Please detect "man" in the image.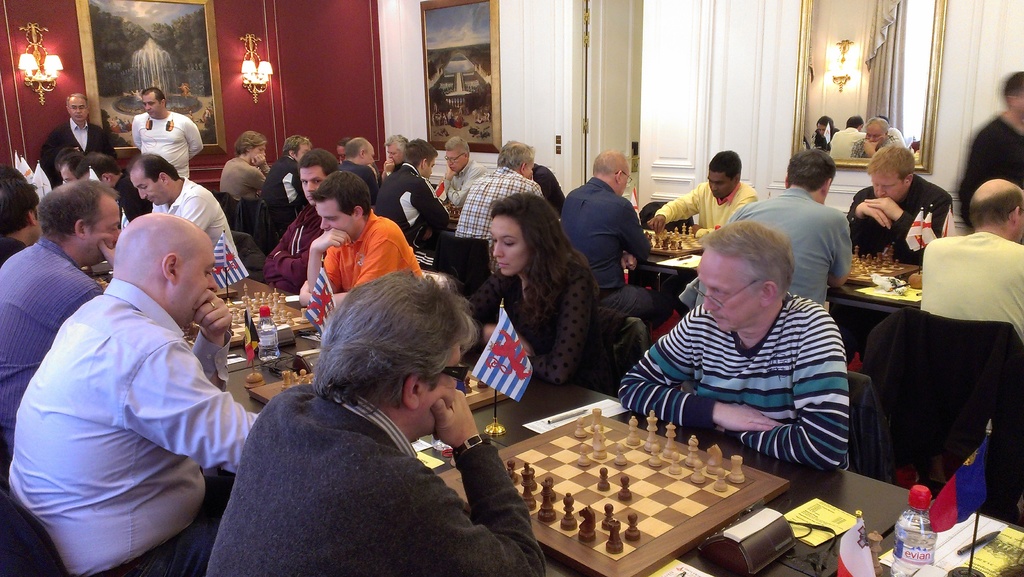
select_region(130, 88, 203, 177).
